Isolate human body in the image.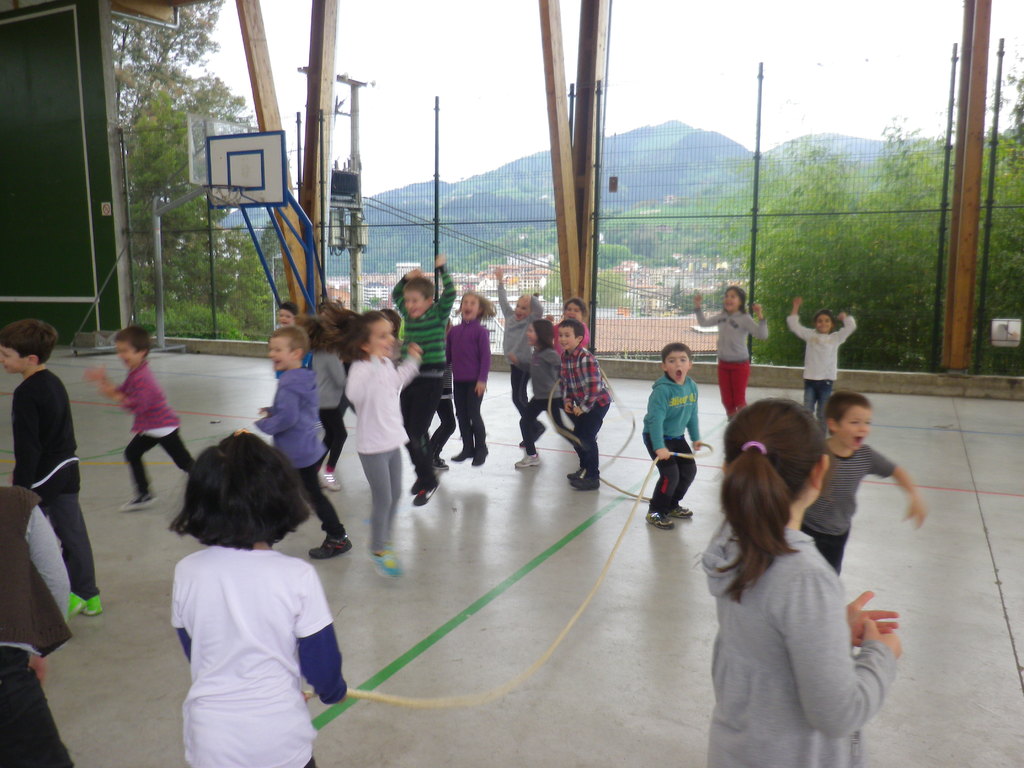
Isolated region: [644,374,712,529].
